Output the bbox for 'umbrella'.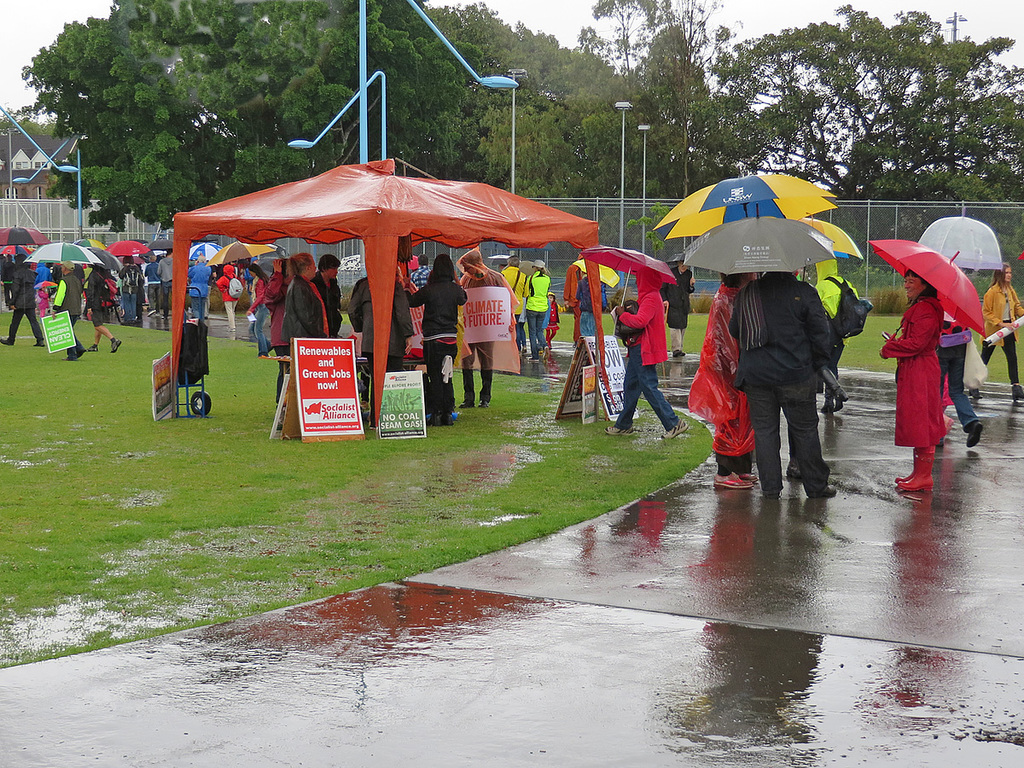
[x1=865, y1=234, x2=983, y2=358].
